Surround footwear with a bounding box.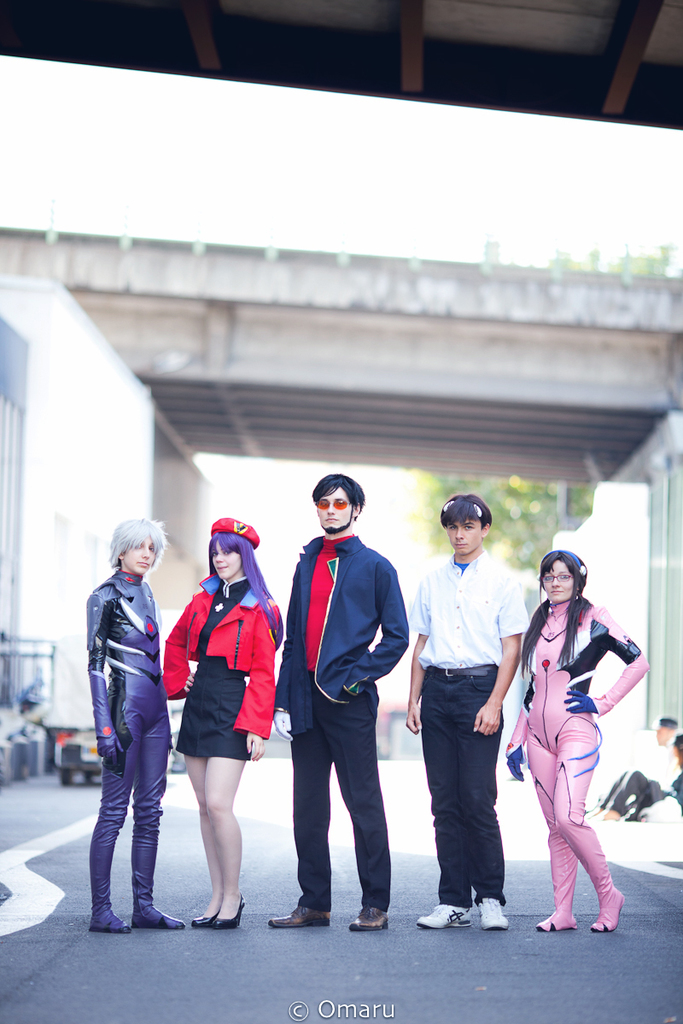
<region>270, 899, 336, 928</region>.
